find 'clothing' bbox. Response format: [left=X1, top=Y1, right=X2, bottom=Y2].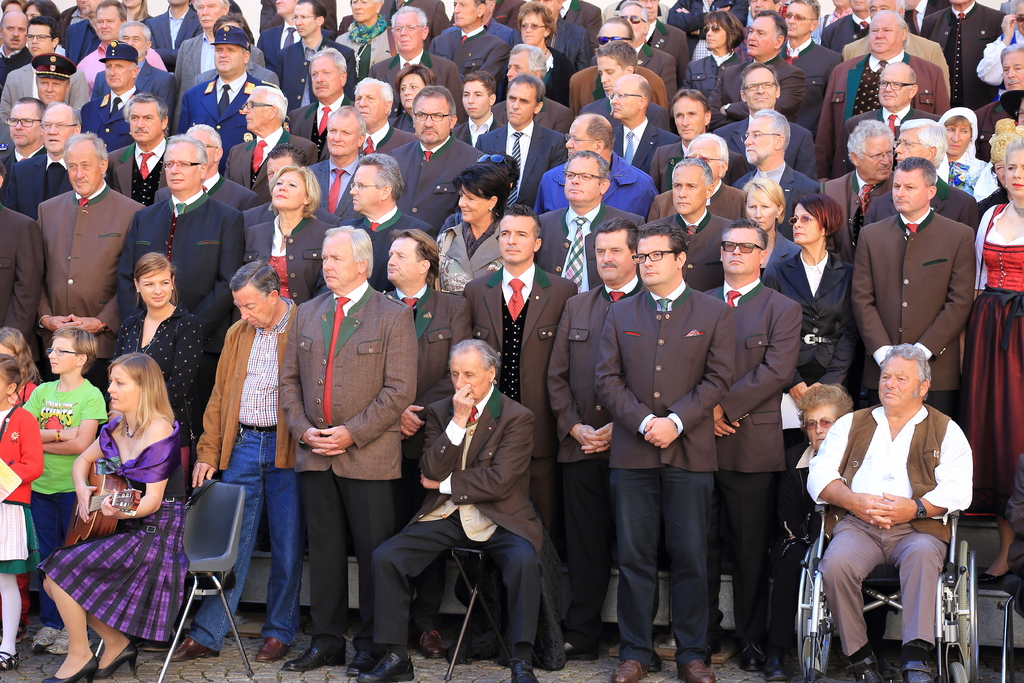
[left=648, top=16, right=689, bottom=79].
